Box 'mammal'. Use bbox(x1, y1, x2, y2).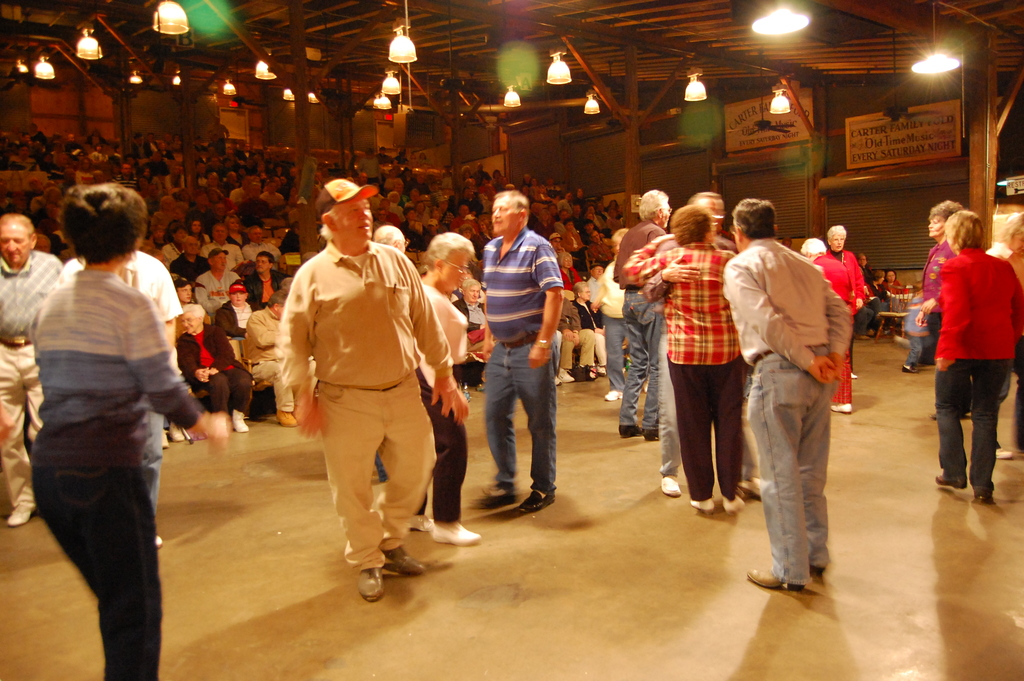
bbox(799, 237, 853, 413).
